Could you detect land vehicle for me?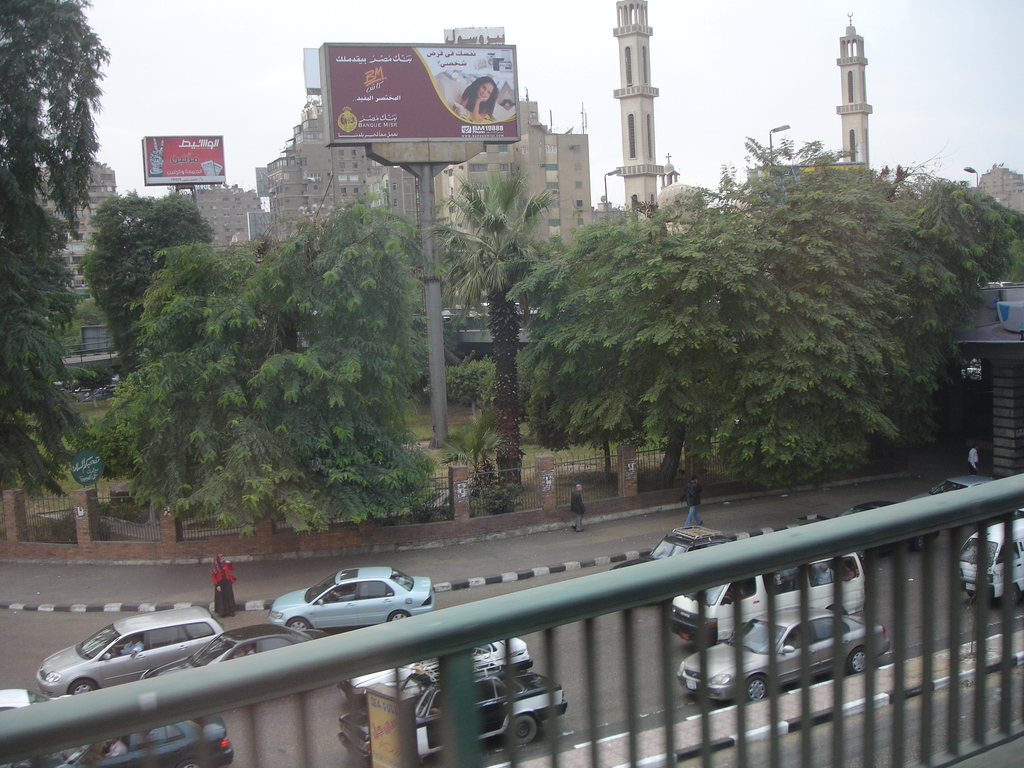
Detection result: <region>24, 720, 237, 767</region>.
